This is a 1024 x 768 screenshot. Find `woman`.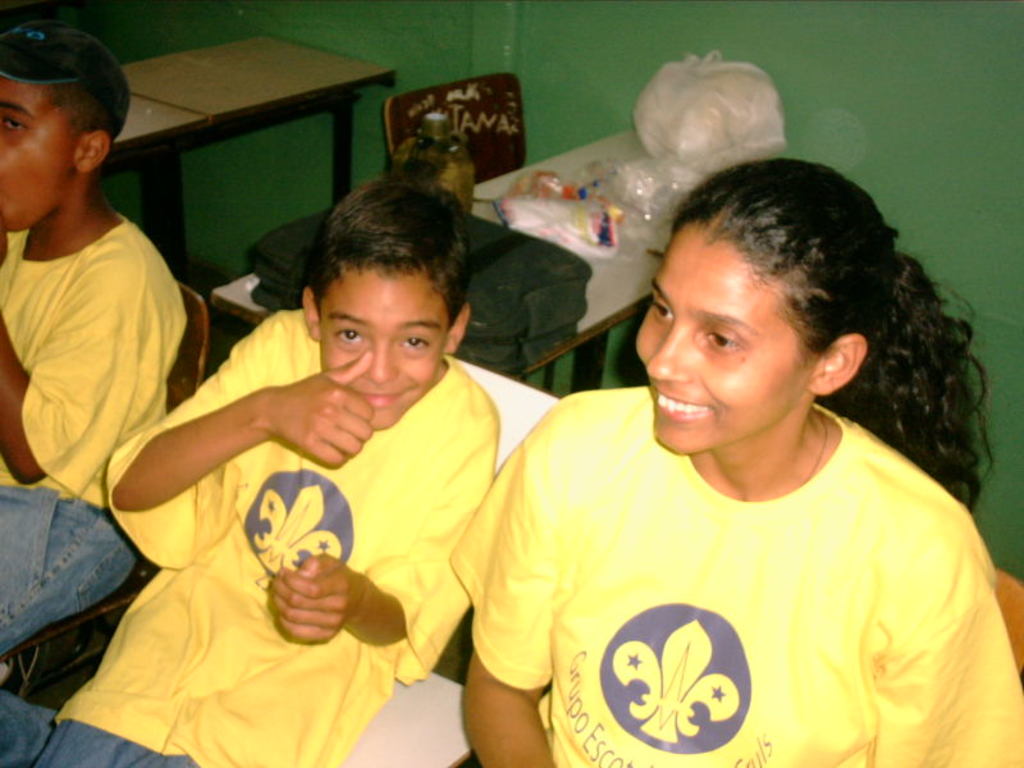
Bounding box: region(404, 150, 1006, 753).
